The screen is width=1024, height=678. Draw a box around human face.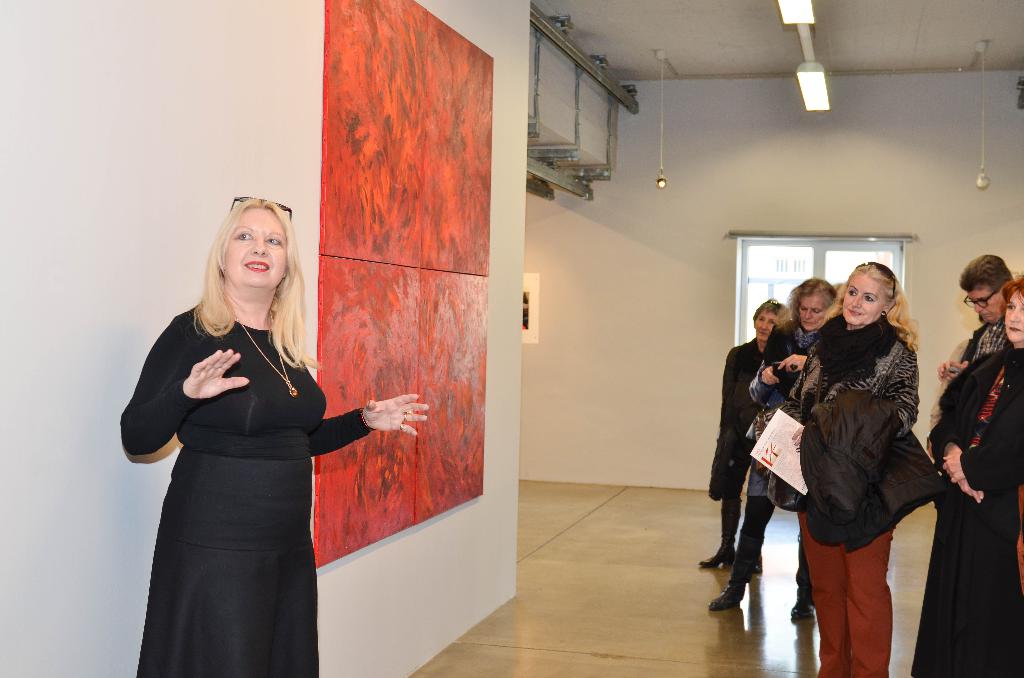
<region>972, 287, 1005, 325</region>.
